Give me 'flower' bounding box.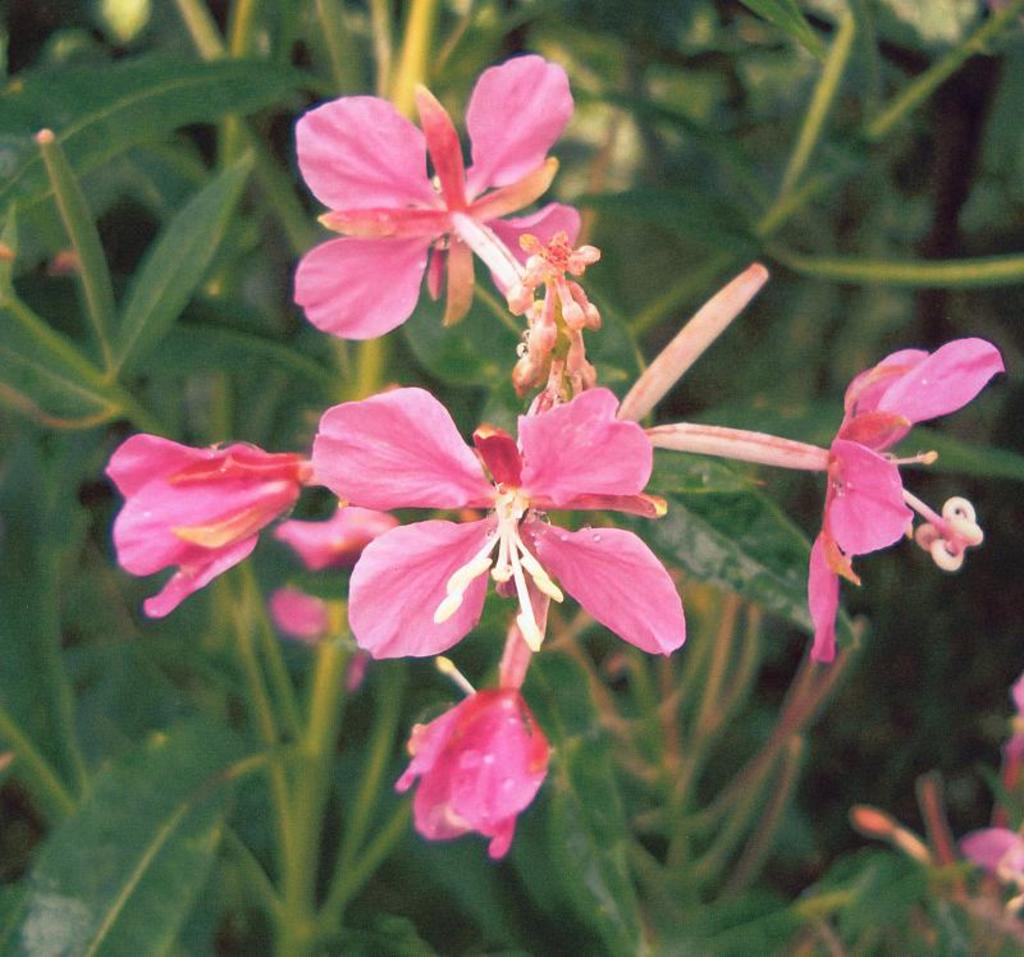
pyautogui.locateOnScreen(381, 679, 562, 871).
